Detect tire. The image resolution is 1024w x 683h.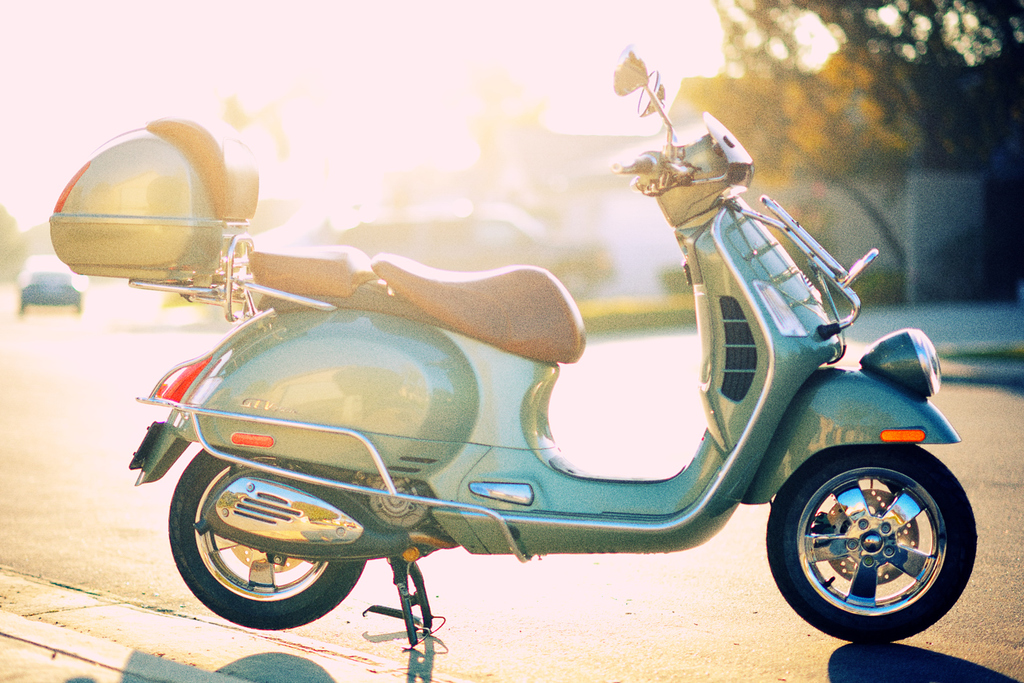
x1=168, y1=447, x2=366, y2=630.
